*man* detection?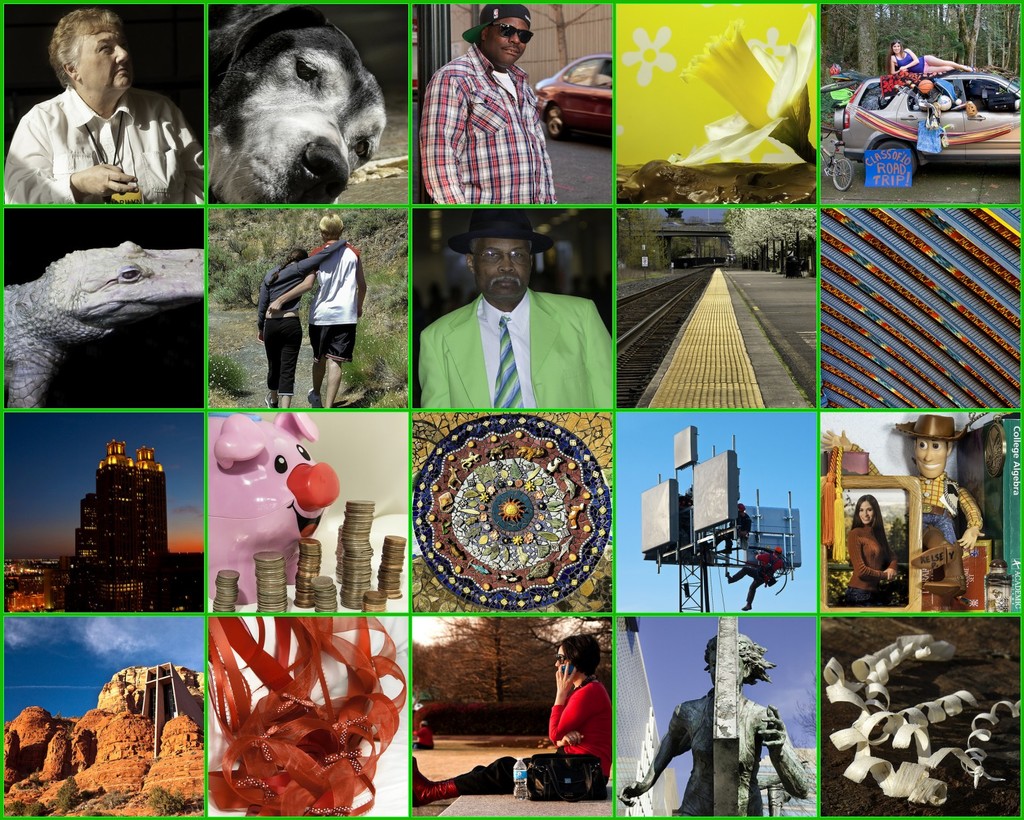
421/3/556/201
